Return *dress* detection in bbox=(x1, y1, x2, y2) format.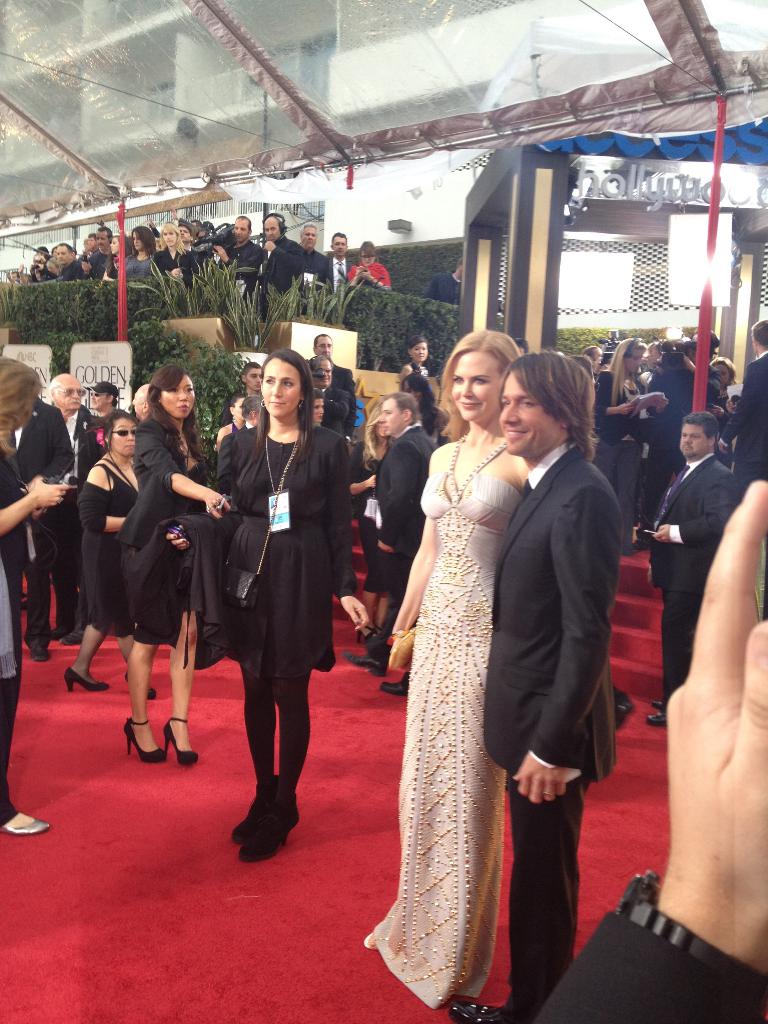
bbox=(212, 428, 359, 686).
